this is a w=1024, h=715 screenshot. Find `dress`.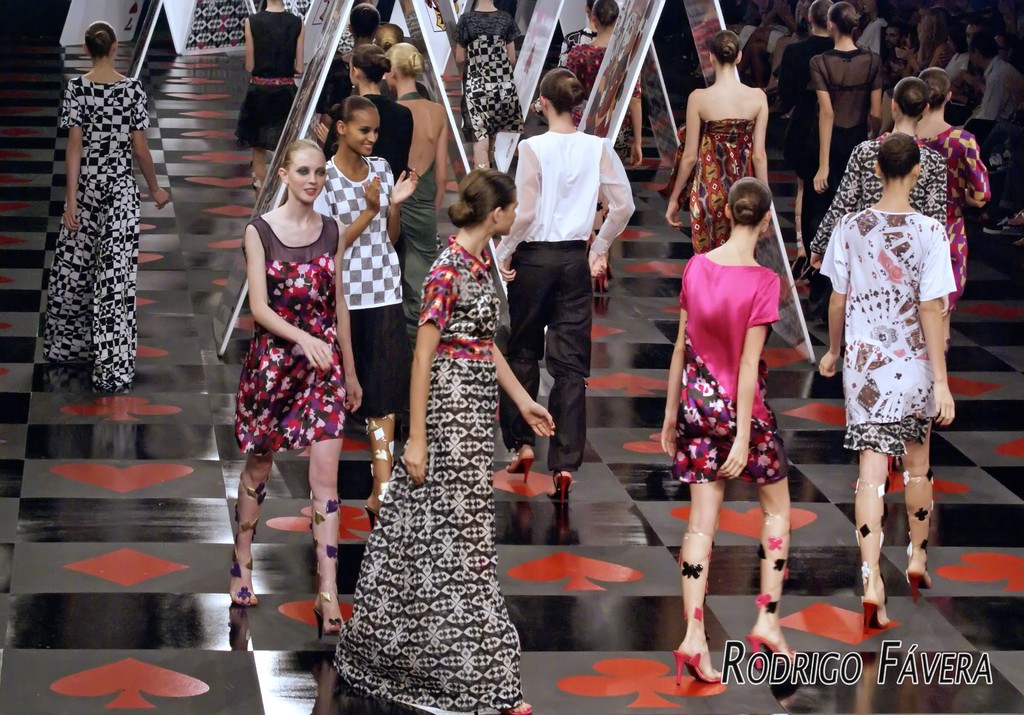
Bounding box: bbox=[327, 233, 521, 714].
